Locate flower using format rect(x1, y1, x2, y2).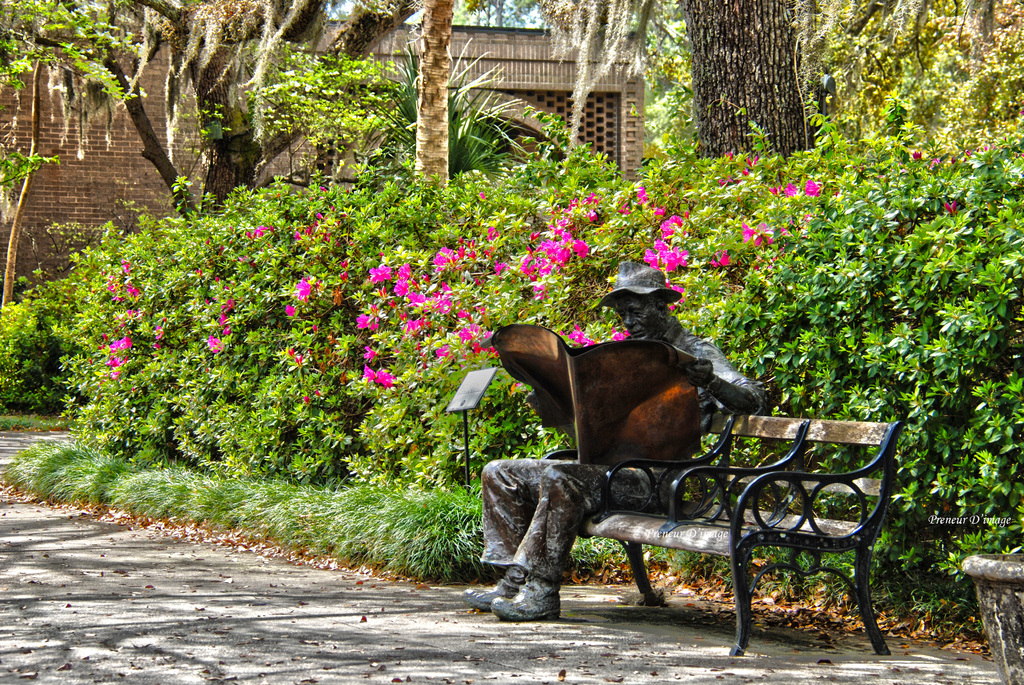
rect(340, 166, 751, 382).
